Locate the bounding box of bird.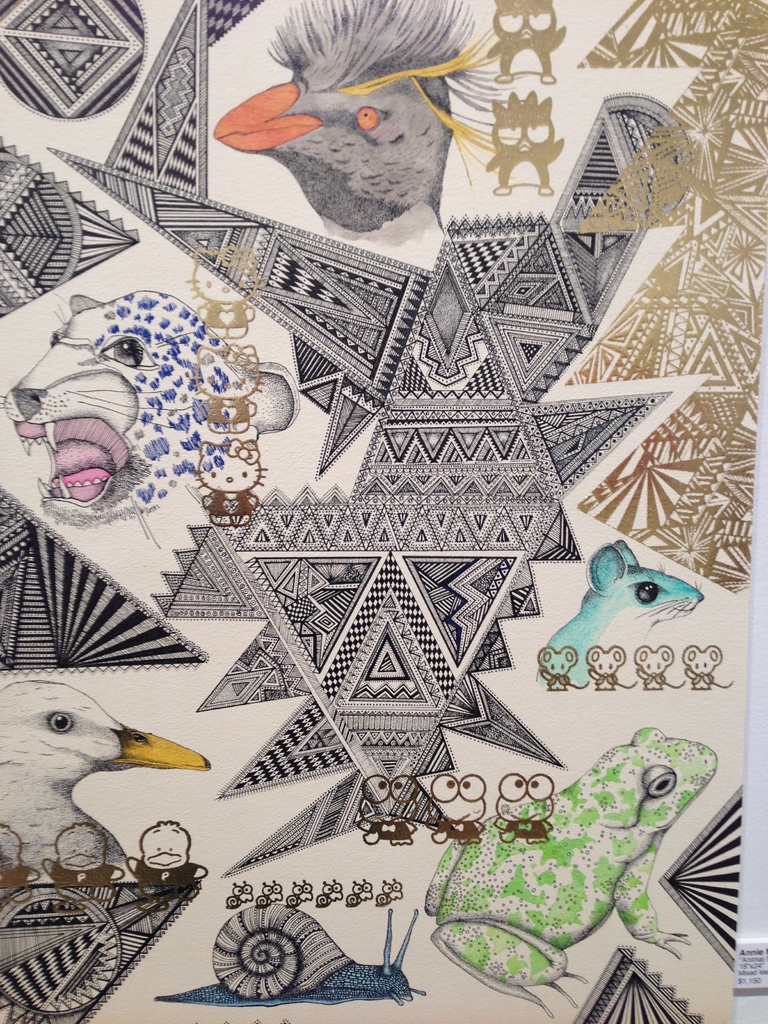
Bounding box: [0, 678, 215, 885].
